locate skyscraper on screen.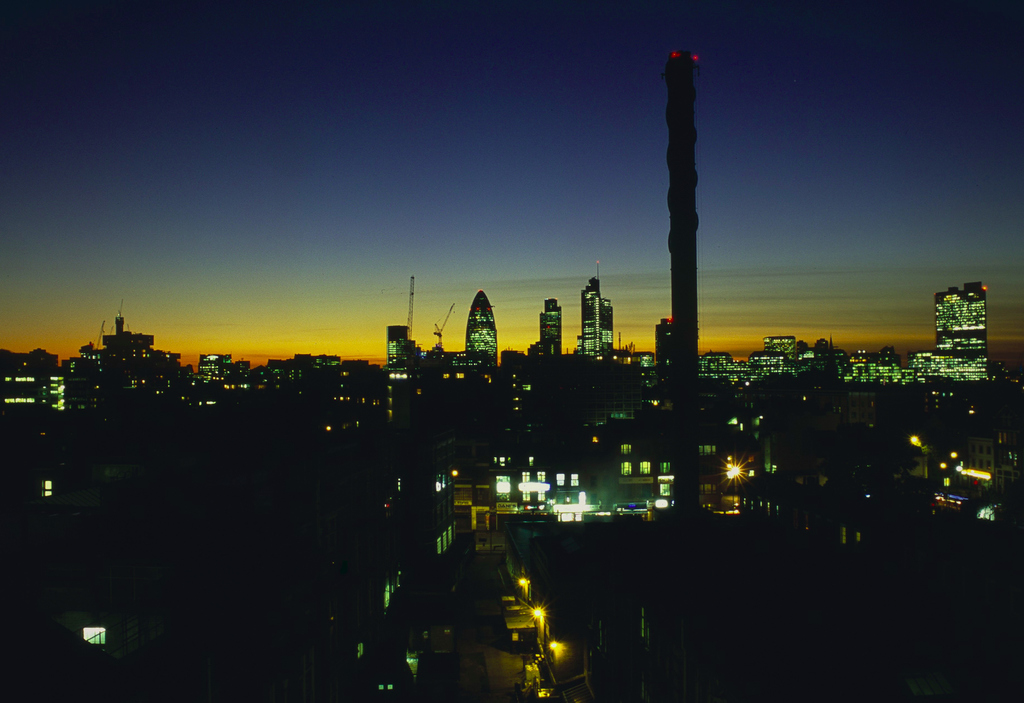
On screen at {"x1": 932, "y1": 276, "x2": 995, "y2": 362}.
